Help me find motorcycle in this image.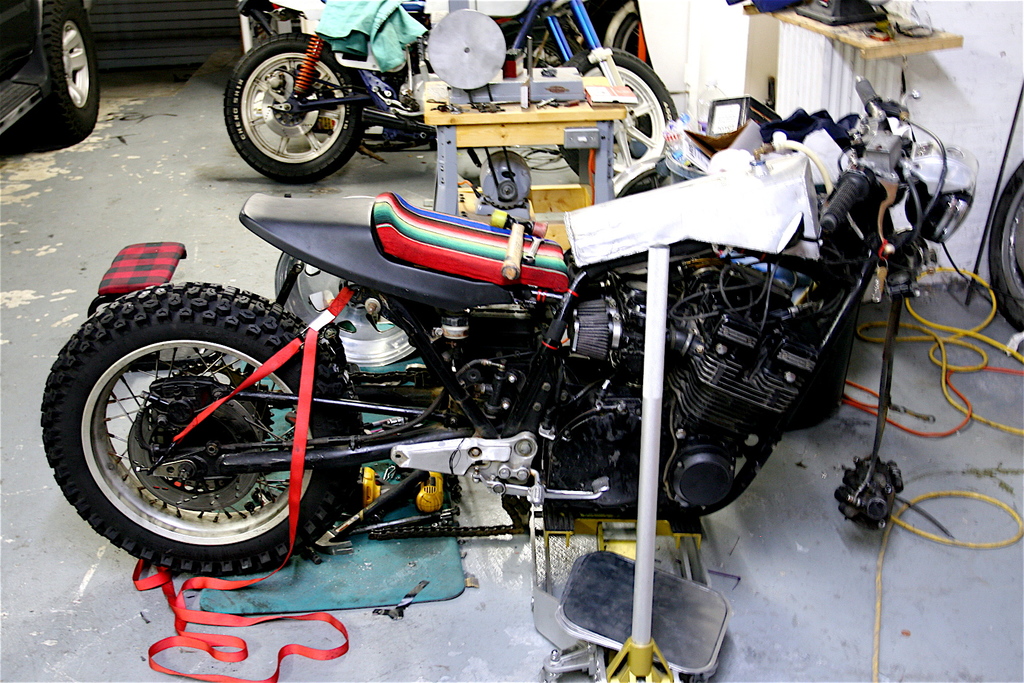
Found it: select_region(220, 0, 676, 183).
